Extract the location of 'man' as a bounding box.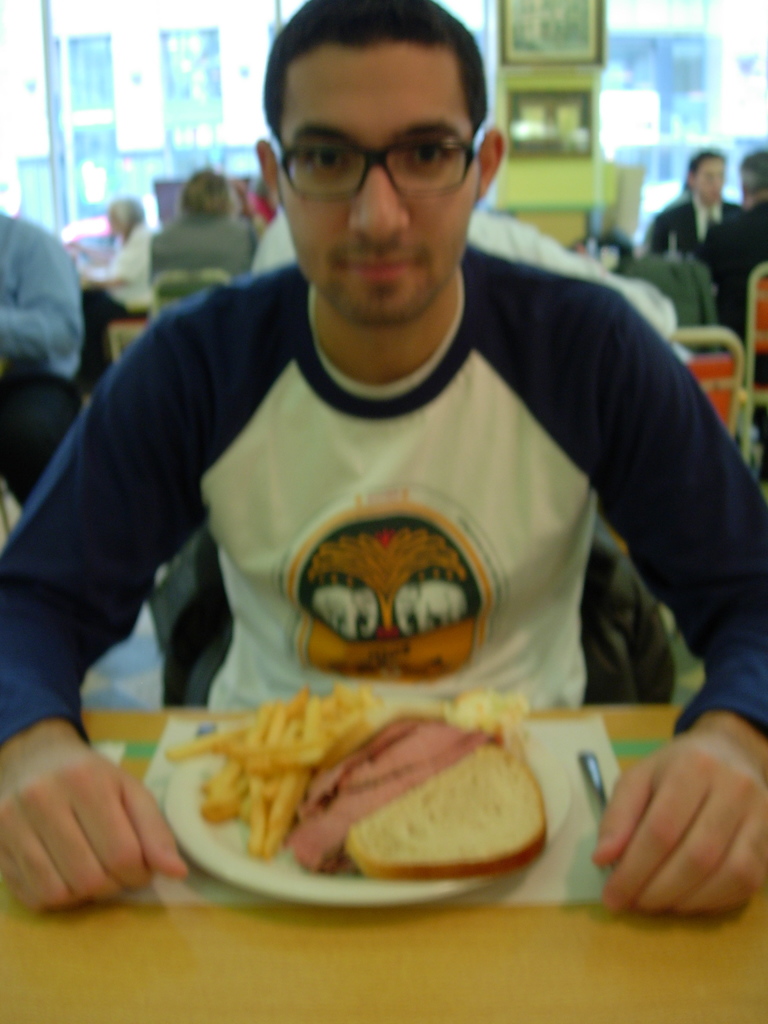
Rect(0, 193, 95, 501).
